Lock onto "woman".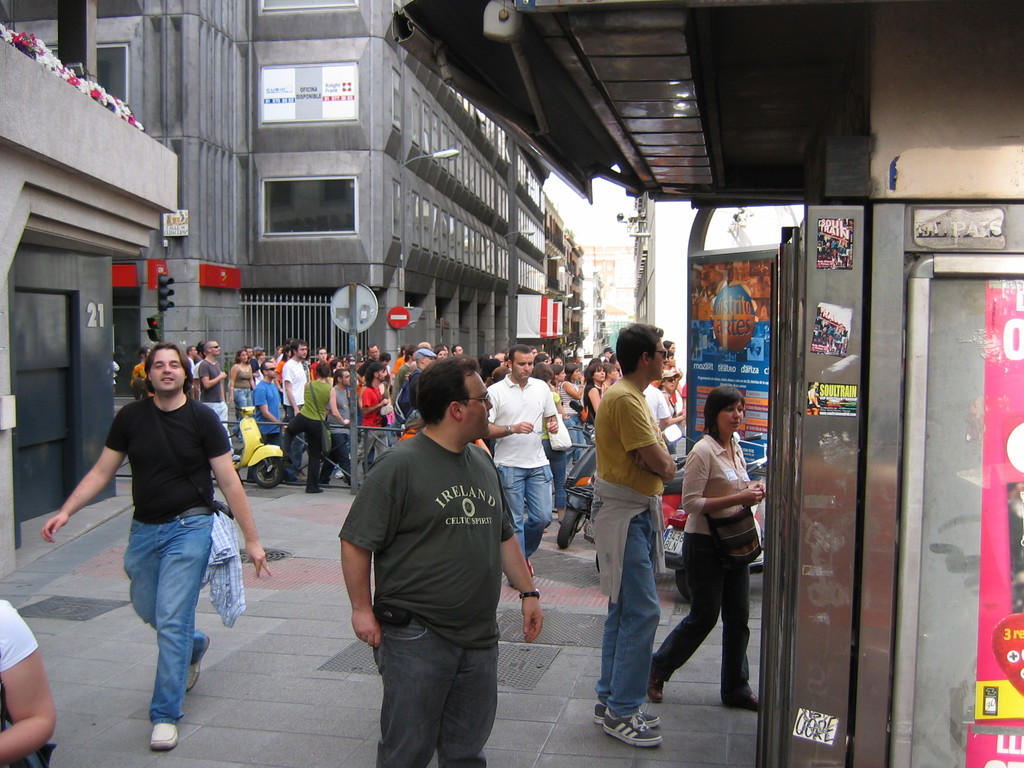
Locked: 588, 360, 605, 441.
